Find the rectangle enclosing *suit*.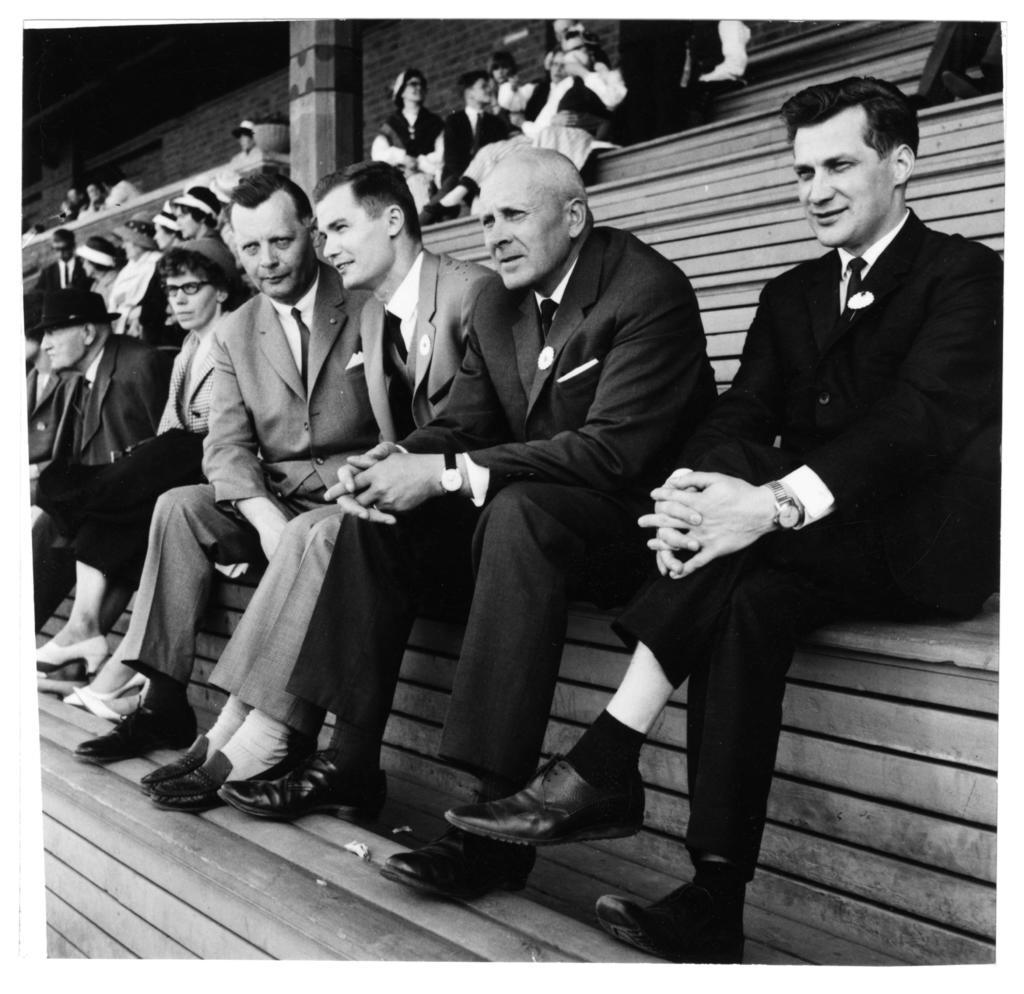
bbox(276, 214, 707, 816).
